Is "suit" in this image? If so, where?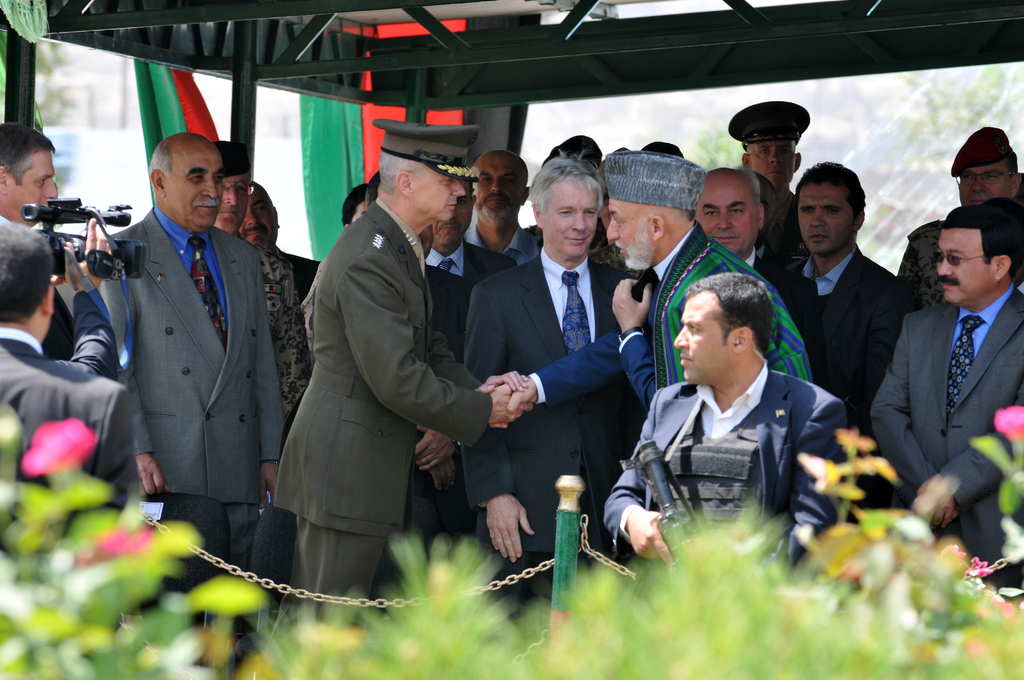
Yes, at region(99, 204, 285, 629).
